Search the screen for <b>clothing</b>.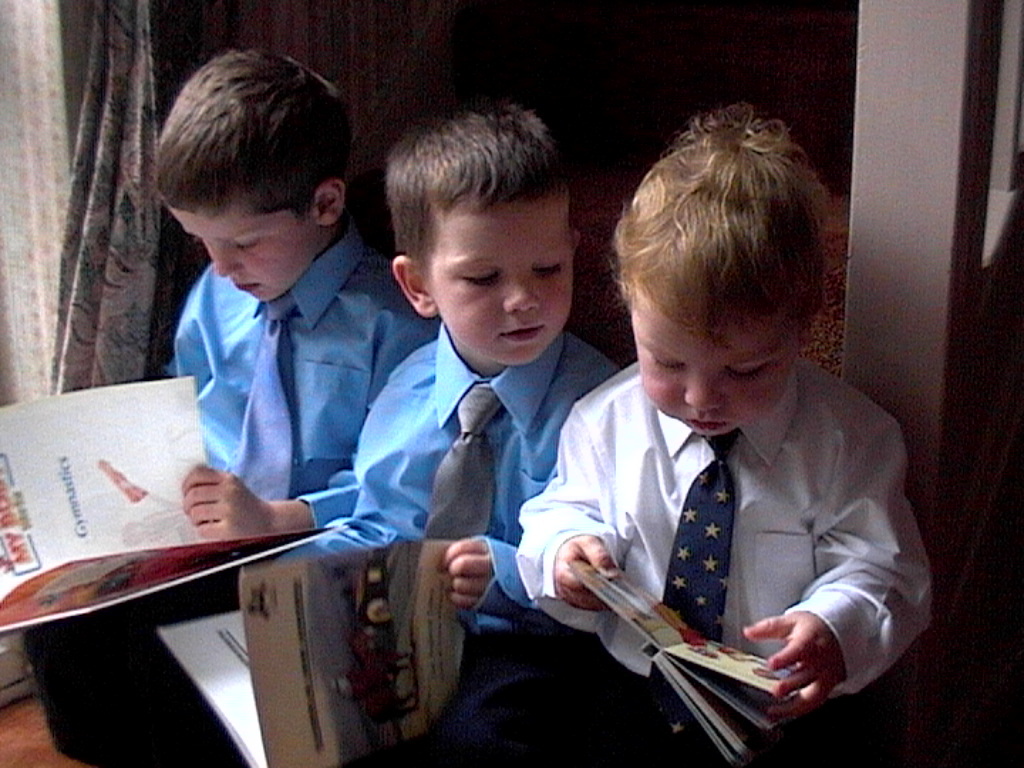
Found at bbox(276, 326, 619, 766).
